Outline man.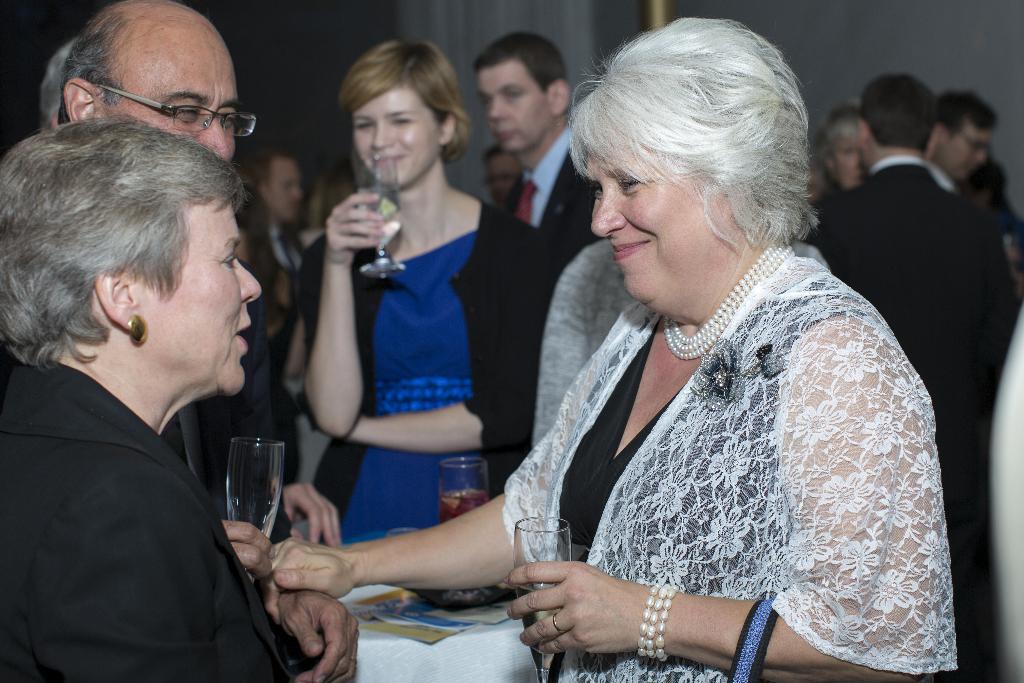
Outline: [842, 53, 1019, 593].
